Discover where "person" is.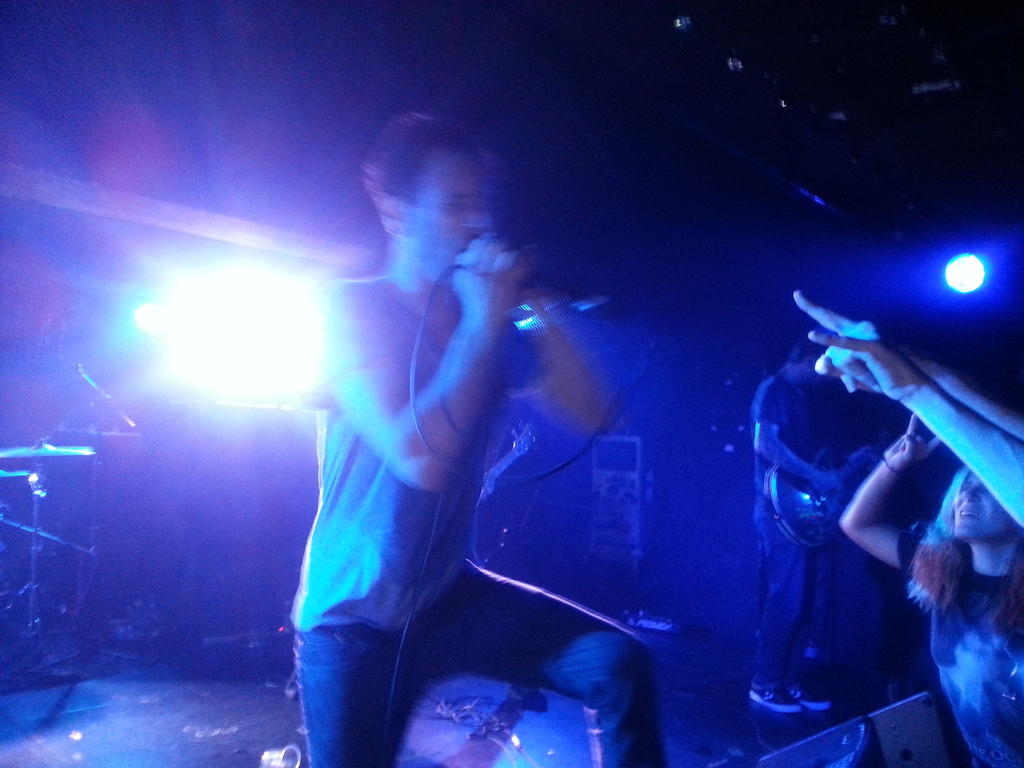
Discovered at {"x1": 747, "y1": 333, "x2": 883, "y2": 717}.
